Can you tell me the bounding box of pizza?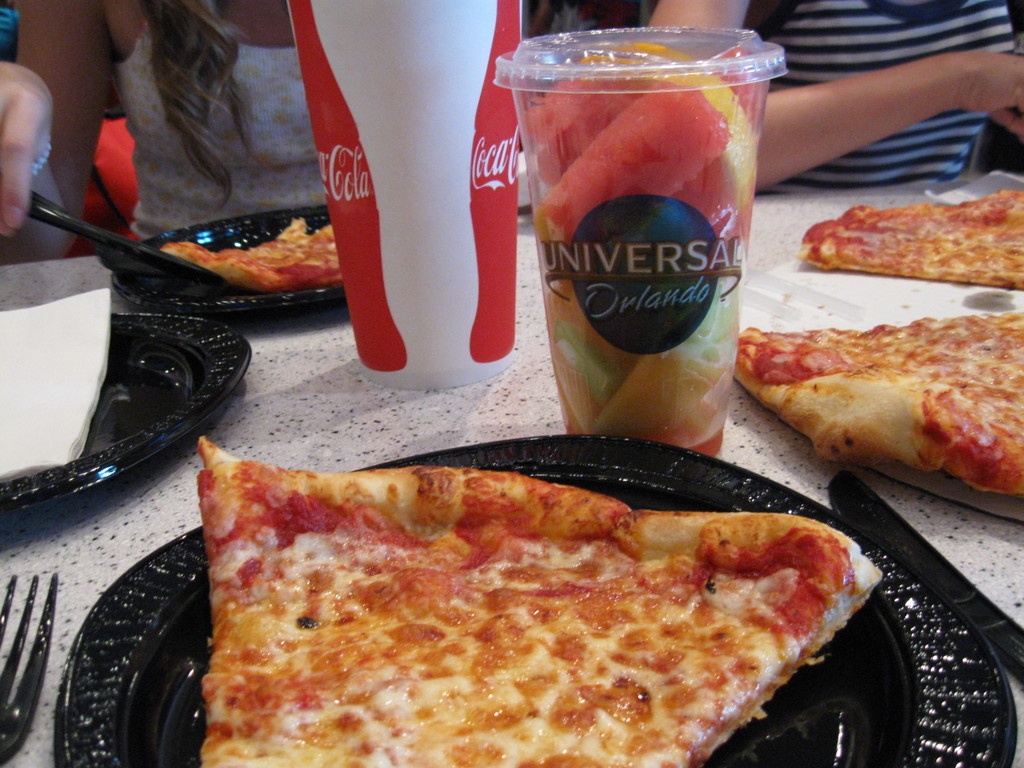
left=156, top=200, right=374, bottom=310.
